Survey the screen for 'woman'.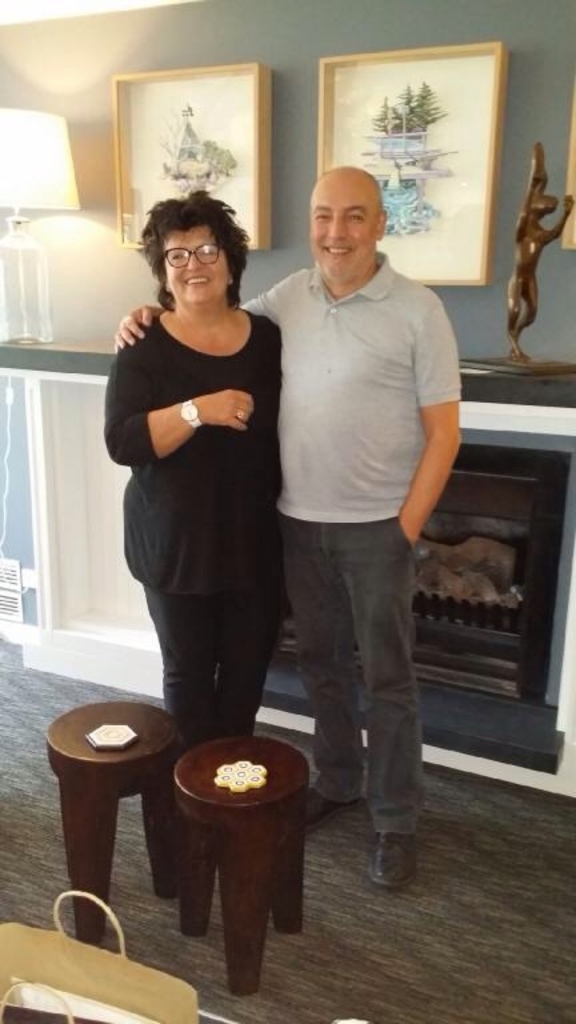
Survey found: box=[116, 227, 292, 737].
